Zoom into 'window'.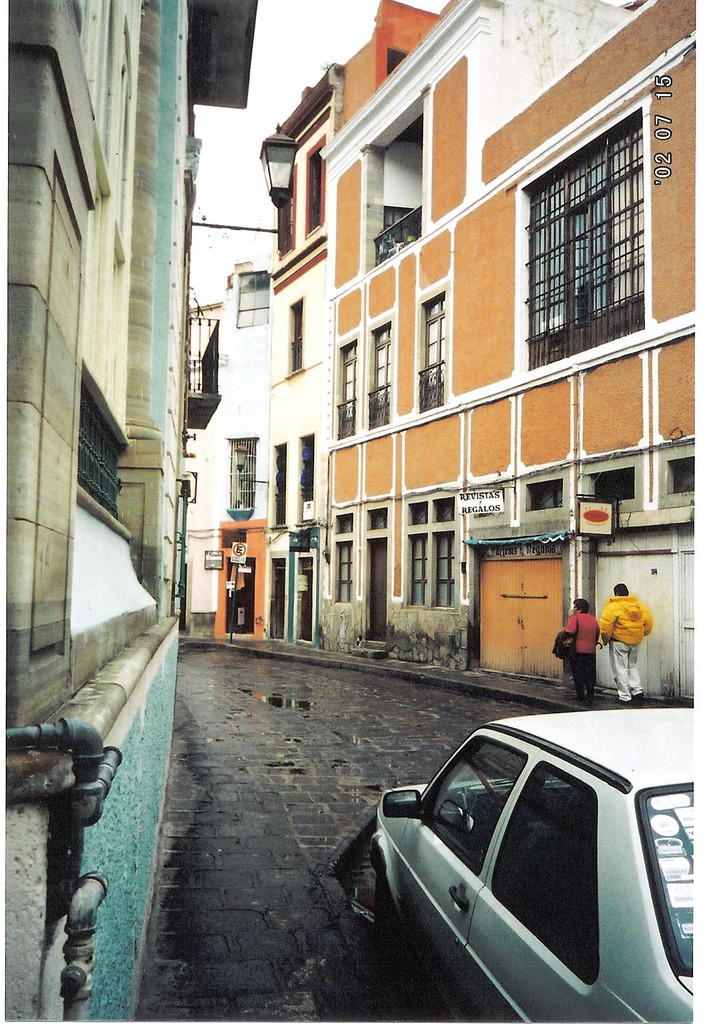
Zoom target: box(430, 529, 455, 610).
